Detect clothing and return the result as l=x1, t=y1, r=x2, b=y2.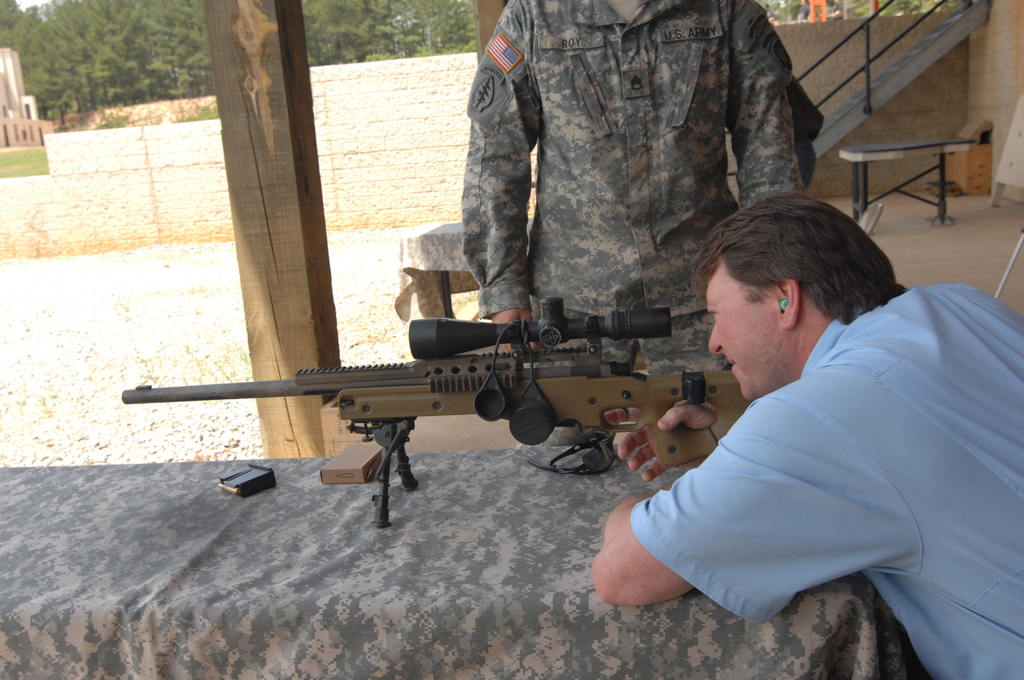
l=630, t=277, r=1023, b=679.
